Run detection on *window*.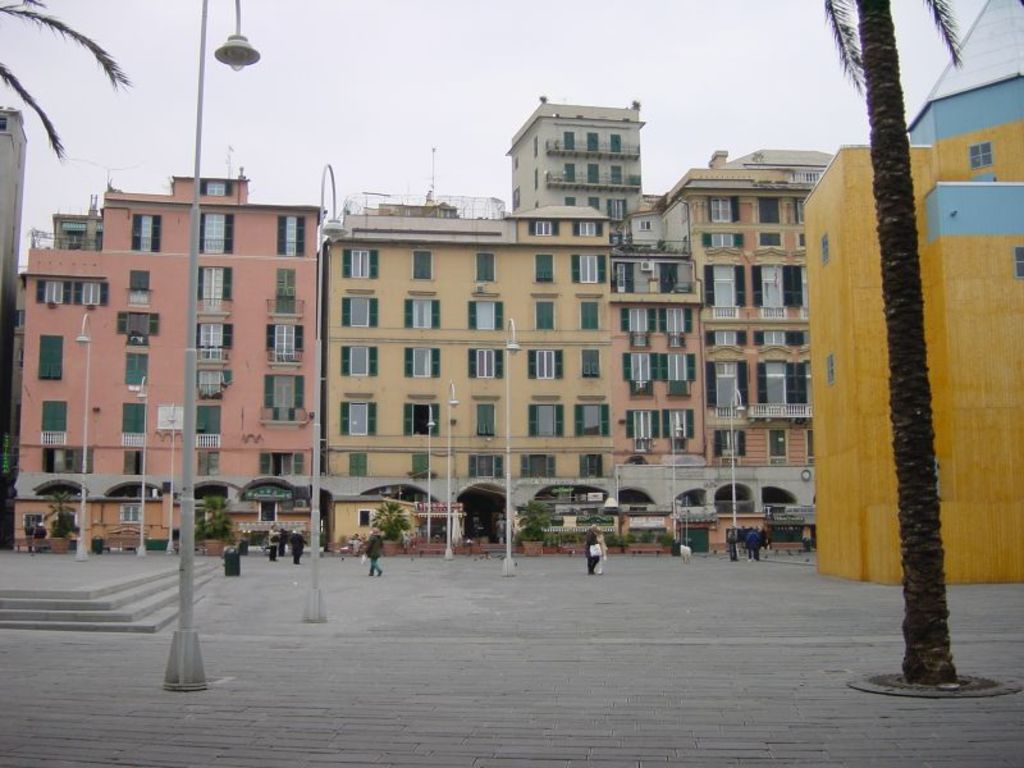
Result: (x1=522, y1=454, x2=554, y2=475).
